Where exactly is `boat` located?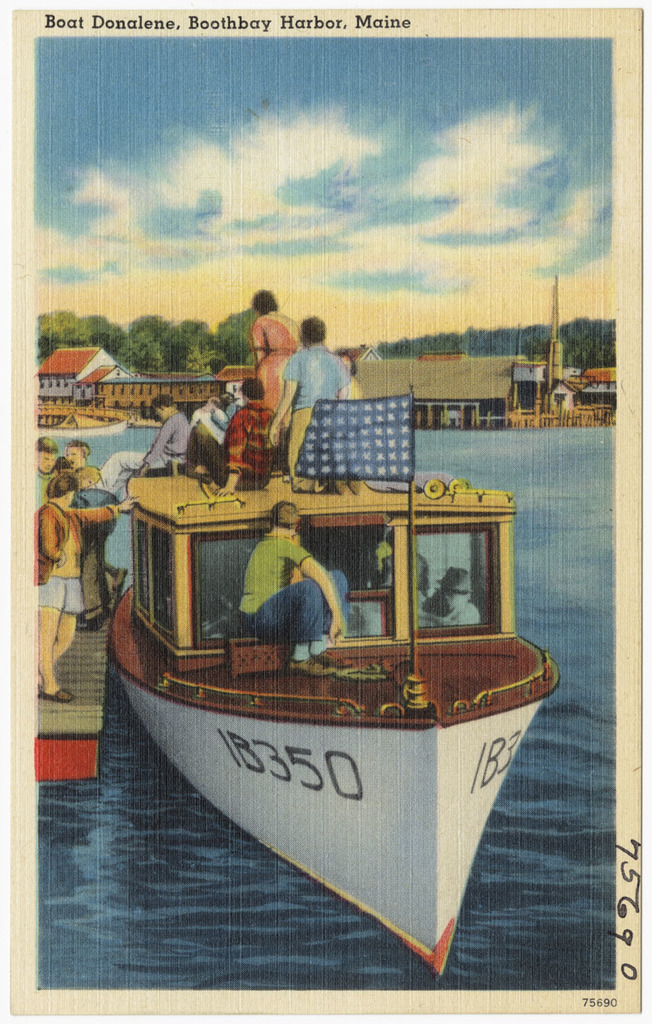
Its bounding box is bbox(58, 414, 556, 938).
